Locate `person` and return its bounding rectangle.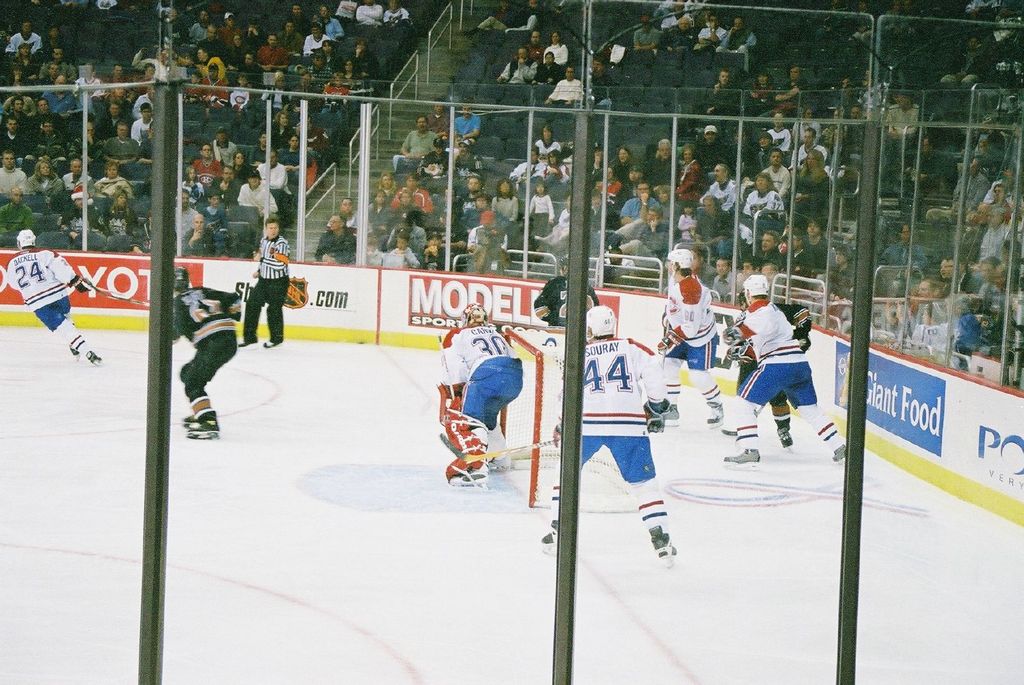
rect(656, 248, 720, 428).
